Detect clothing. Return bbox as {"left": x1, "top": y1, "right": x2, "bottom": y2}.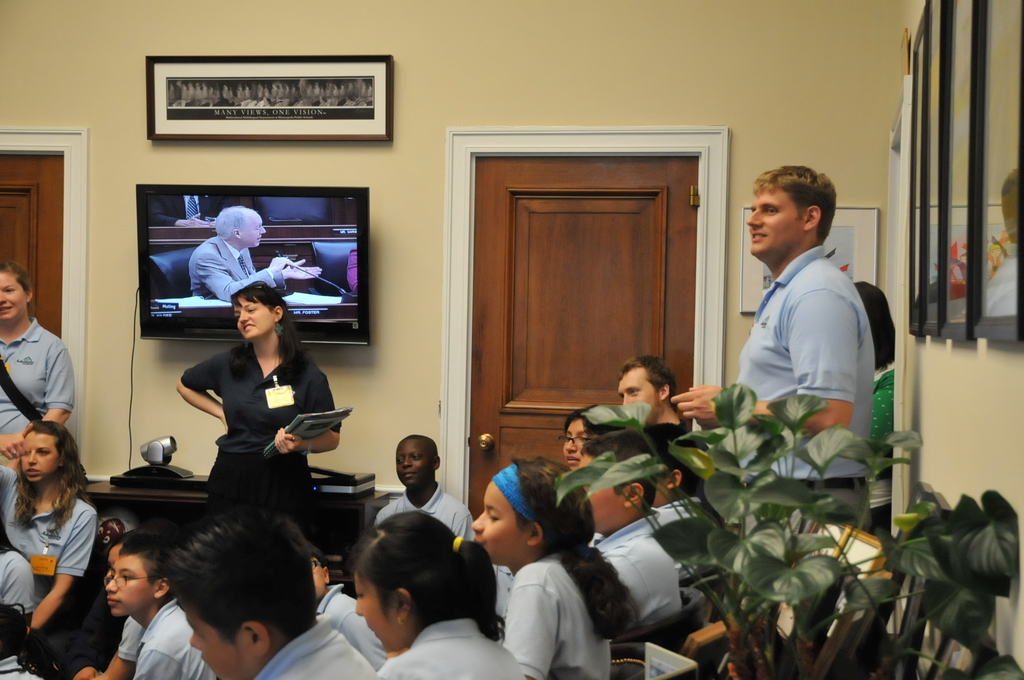
{"left": 377, "top": 490, "right": 474, "bottom": 541}.
